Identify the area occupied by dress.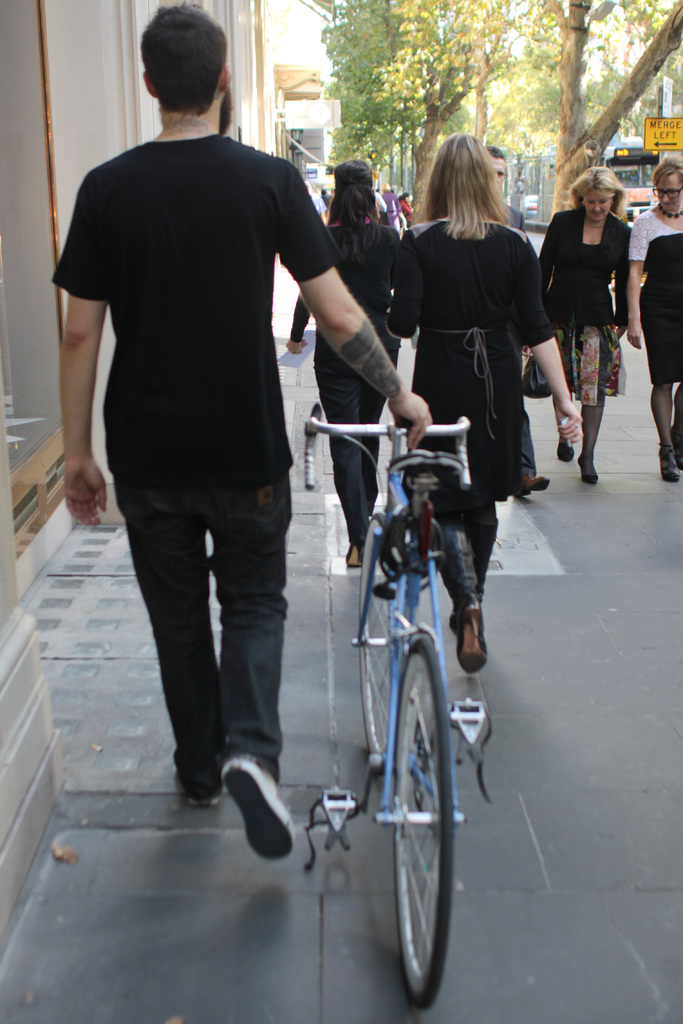
Area: [left=403, top=186, right=540, bottom=448].
